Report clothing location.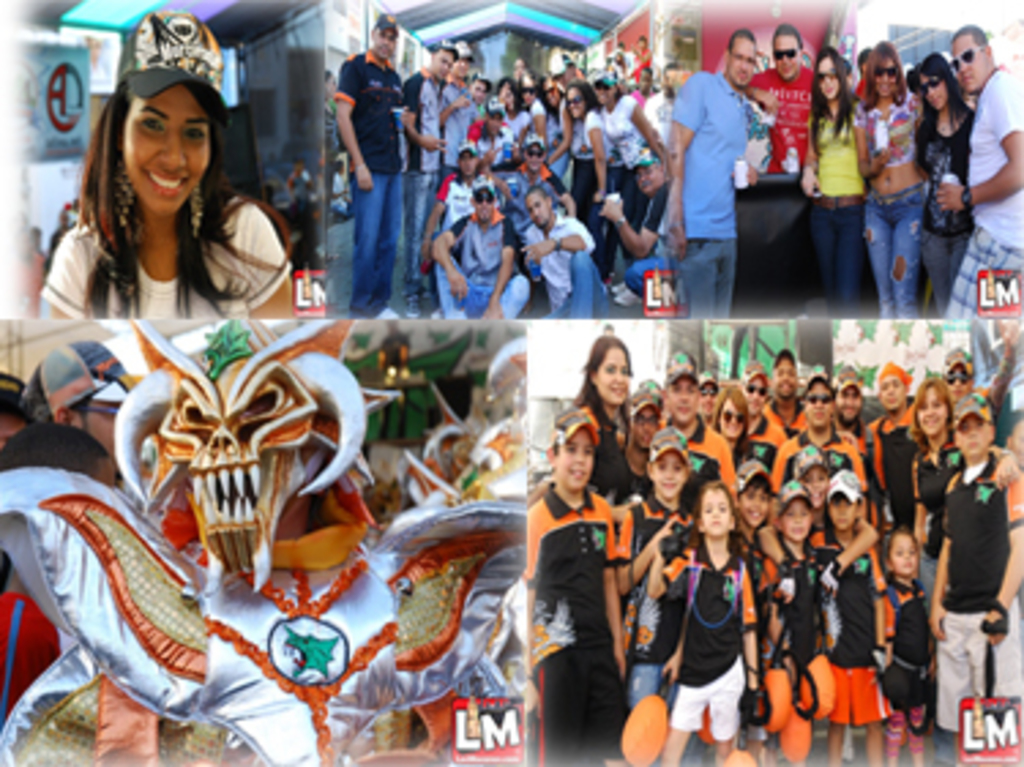
Report: [743,63,827,172].
